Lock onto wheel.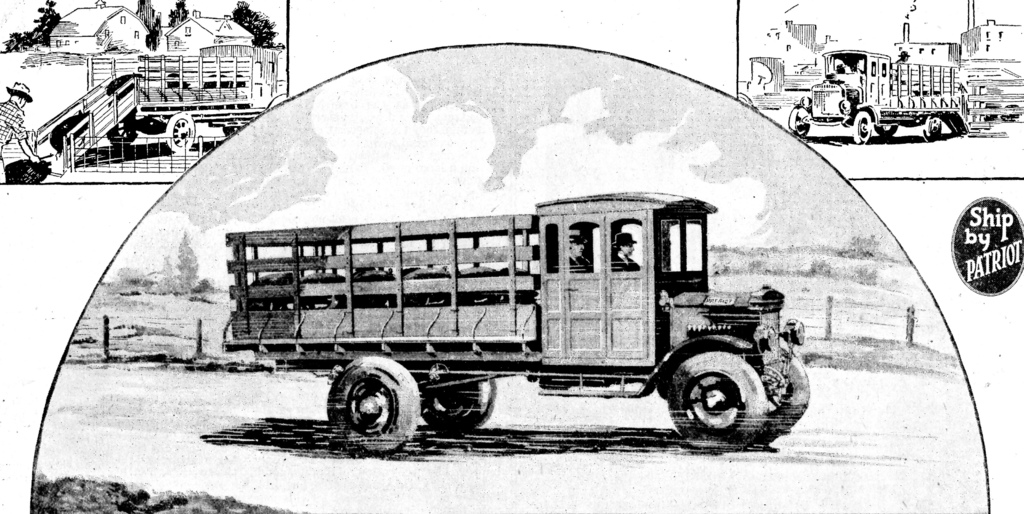
Locked: 668, 350, 770, 449.
